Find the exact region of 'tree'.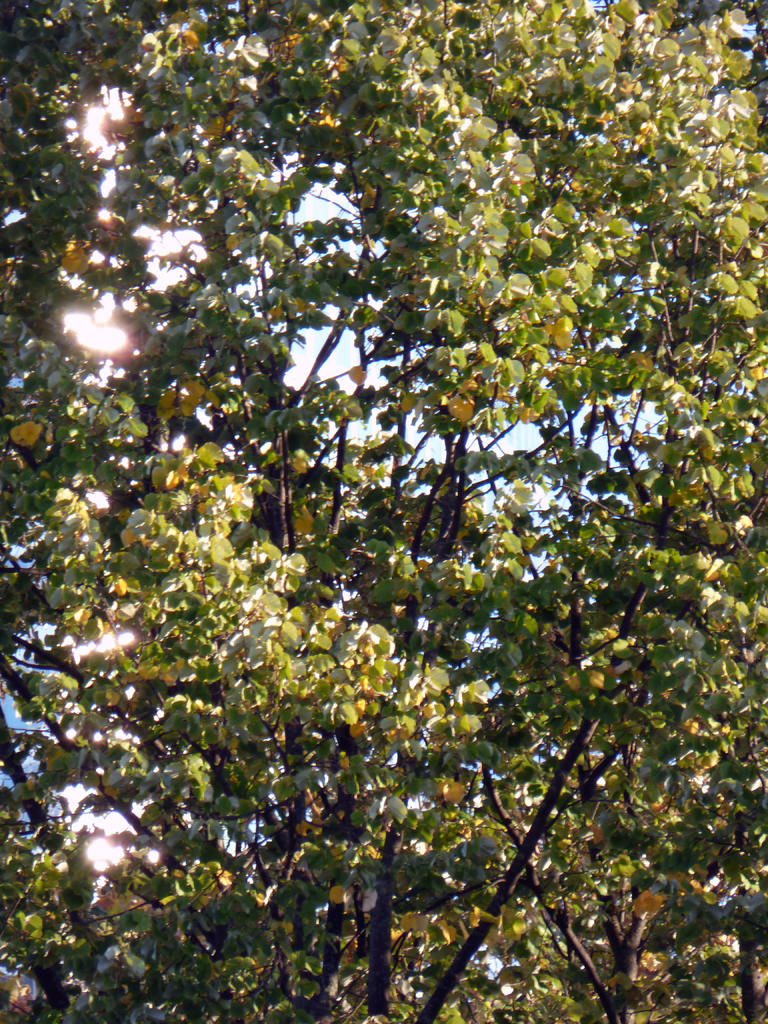
Exact region: left=9, top=7, right=758, bottom=986.
